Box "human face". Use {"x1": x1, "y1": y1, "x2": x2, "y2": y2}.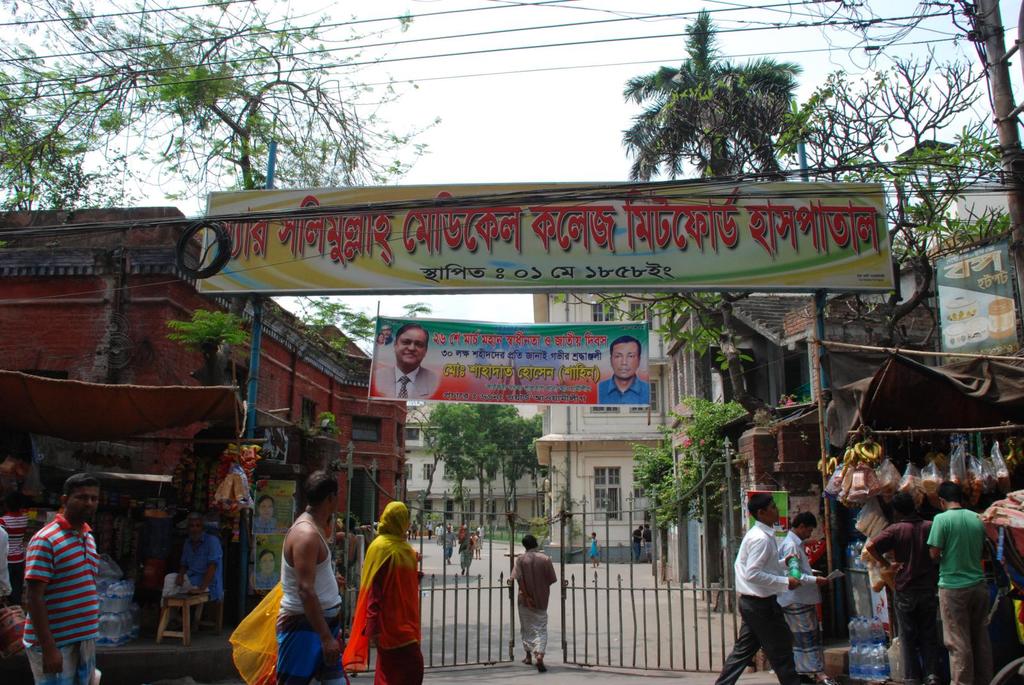
{"x1": 612, "y1": 342, "x2": 639, "y2": 377}.
